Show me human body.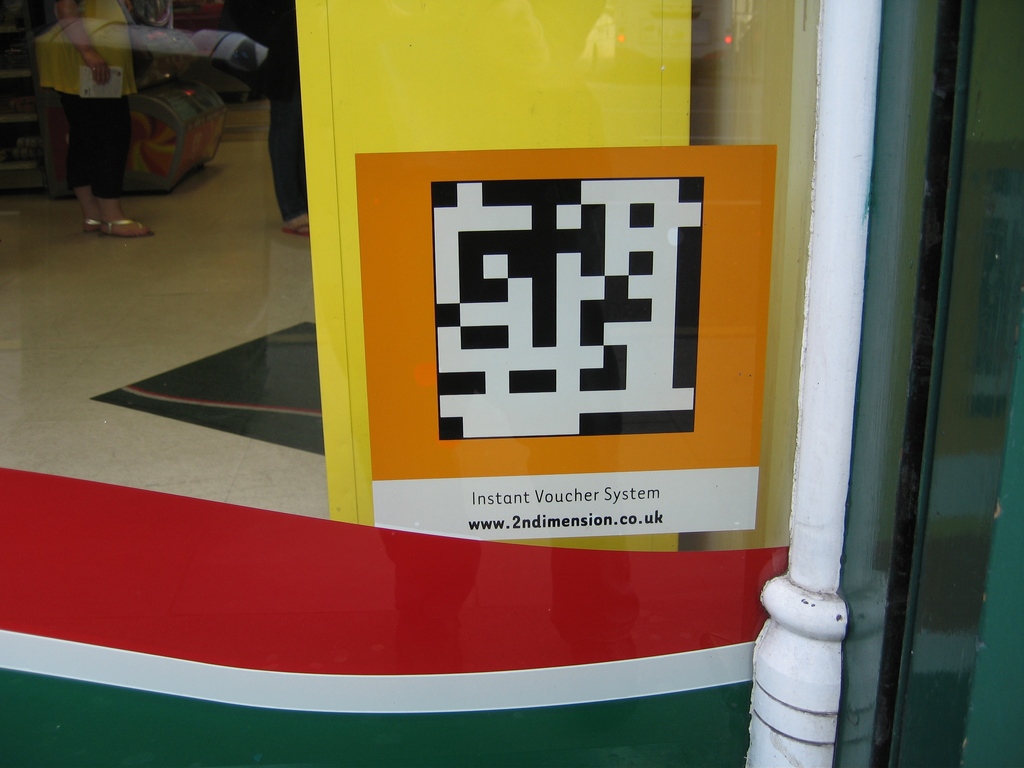
human body is here: [29, 0, 159, 238].
